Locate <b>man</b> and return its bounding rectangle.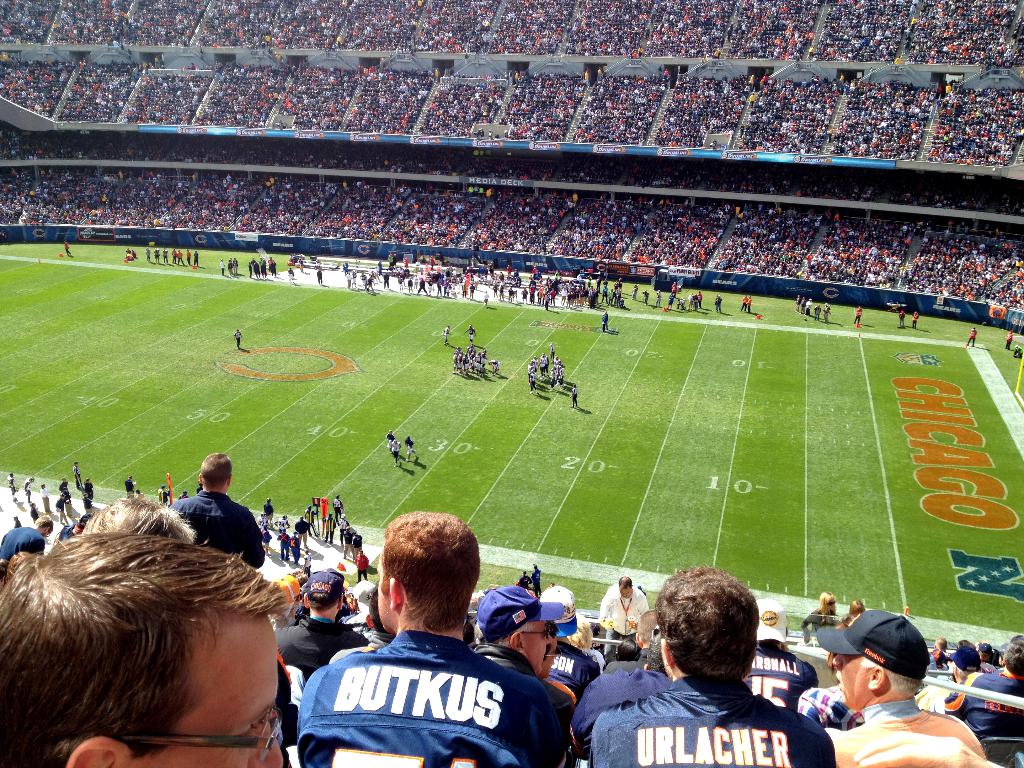
box(597, 574, 649, 663).
